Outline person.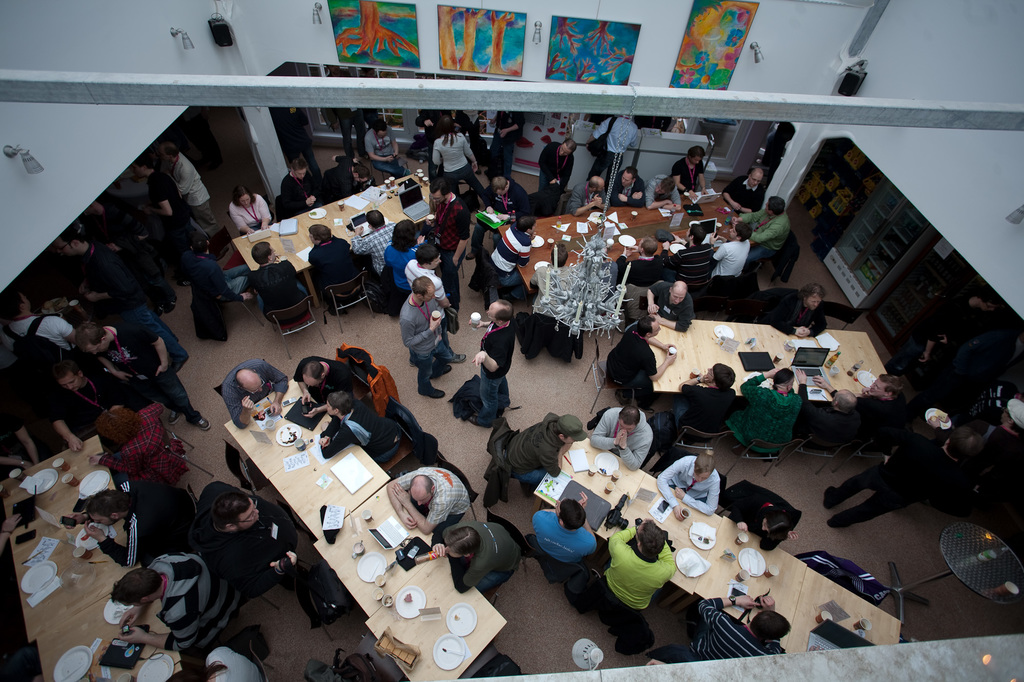
Outline: BBox(771, 280, 827, 342).
